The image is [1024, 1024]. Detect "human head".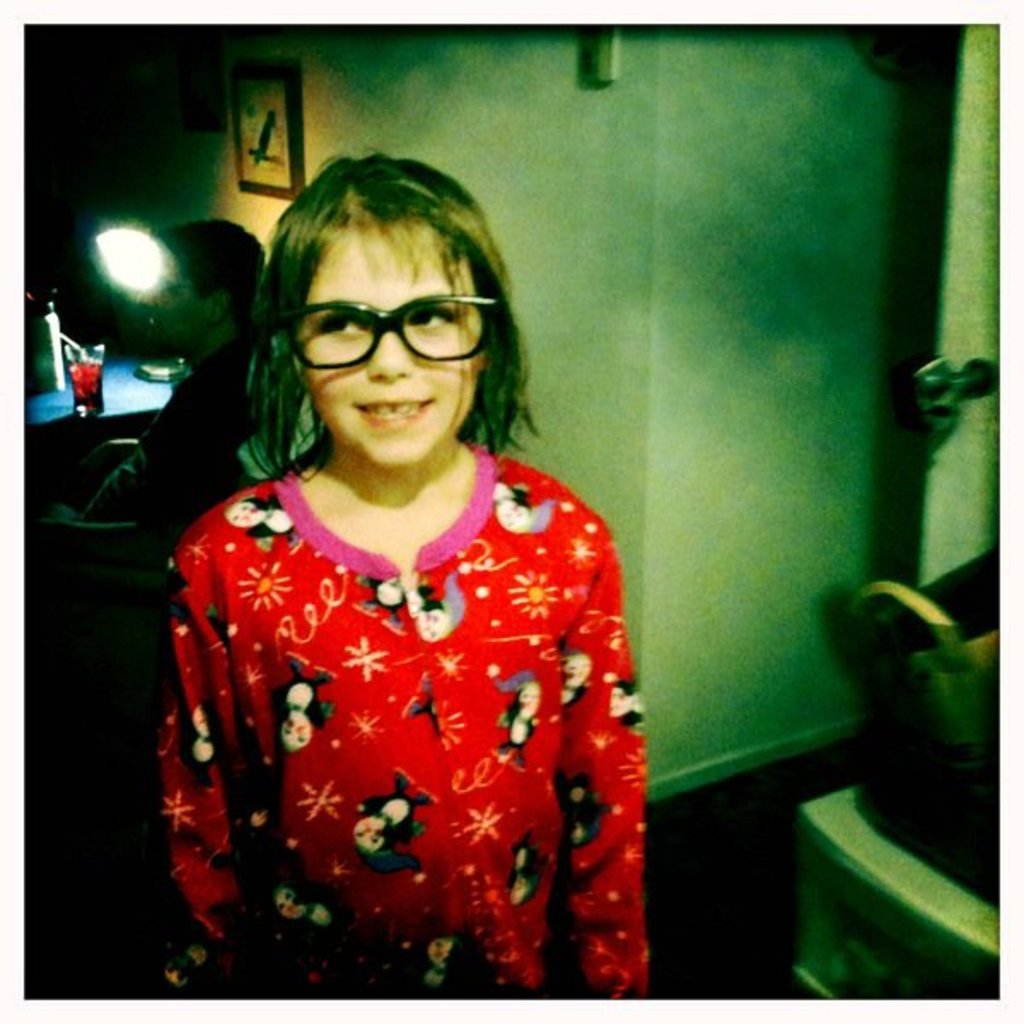
Detection: bbox=[142, 217, 265, 352].
